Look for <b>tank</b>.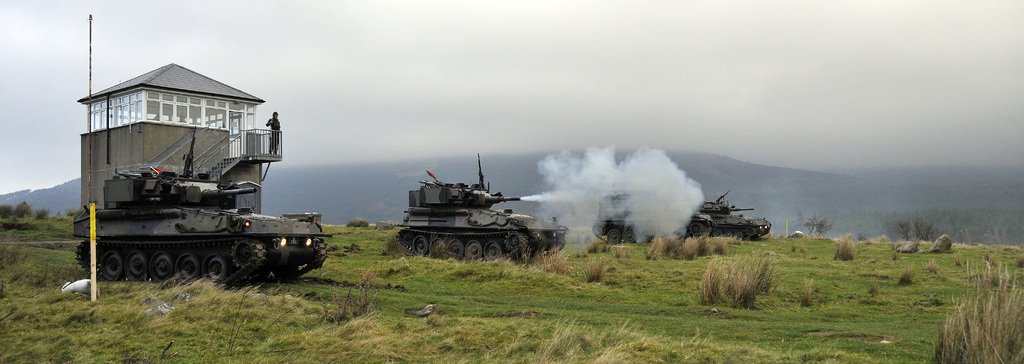
Found: region(69, 130, 332, 285).
